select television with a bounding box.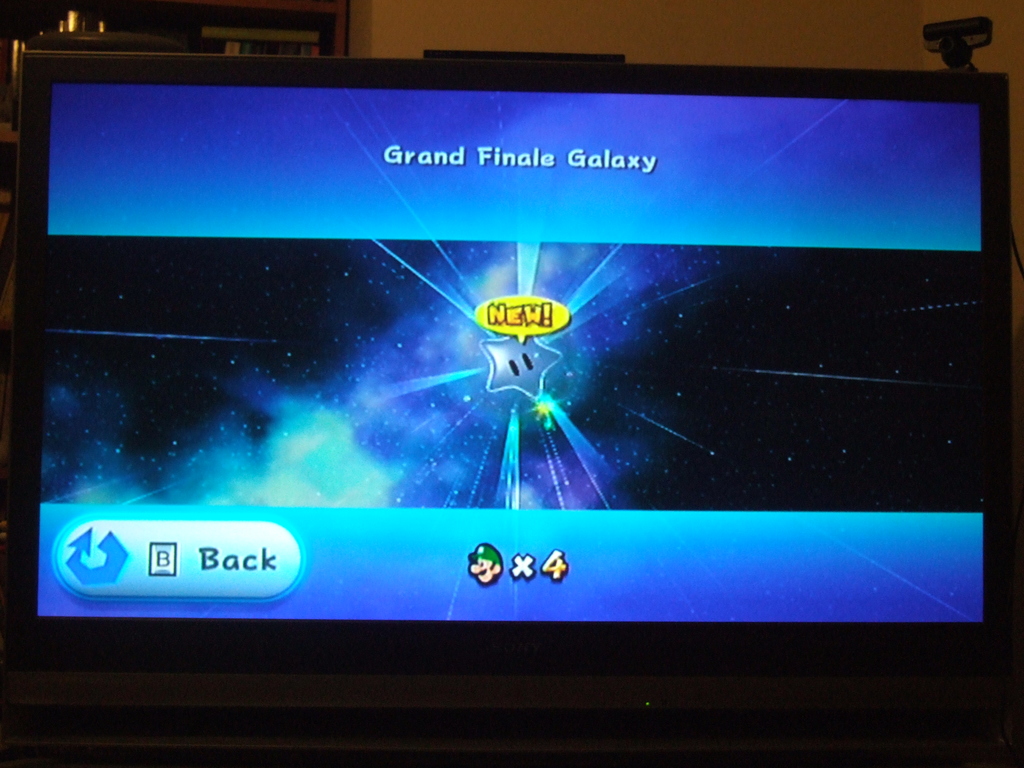
left=1, top=53, right=1015, bottom=766.
